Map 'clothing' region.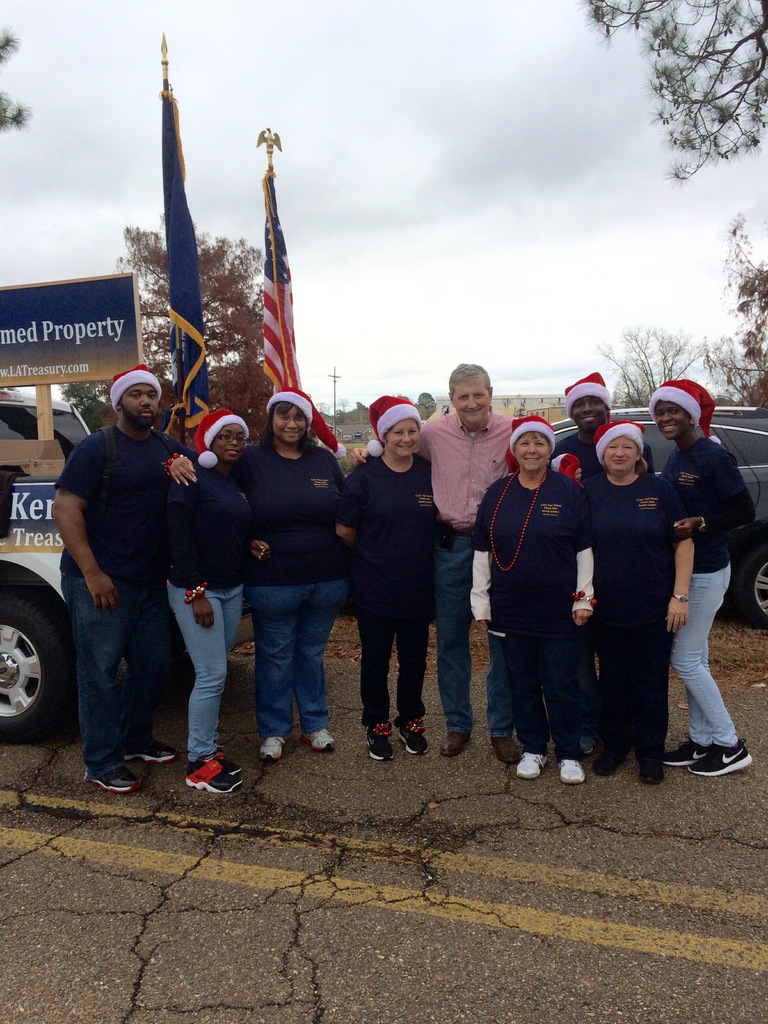
Mapped to {"left": 479, "top": 422, "right": 605, "bottom": 742}.
